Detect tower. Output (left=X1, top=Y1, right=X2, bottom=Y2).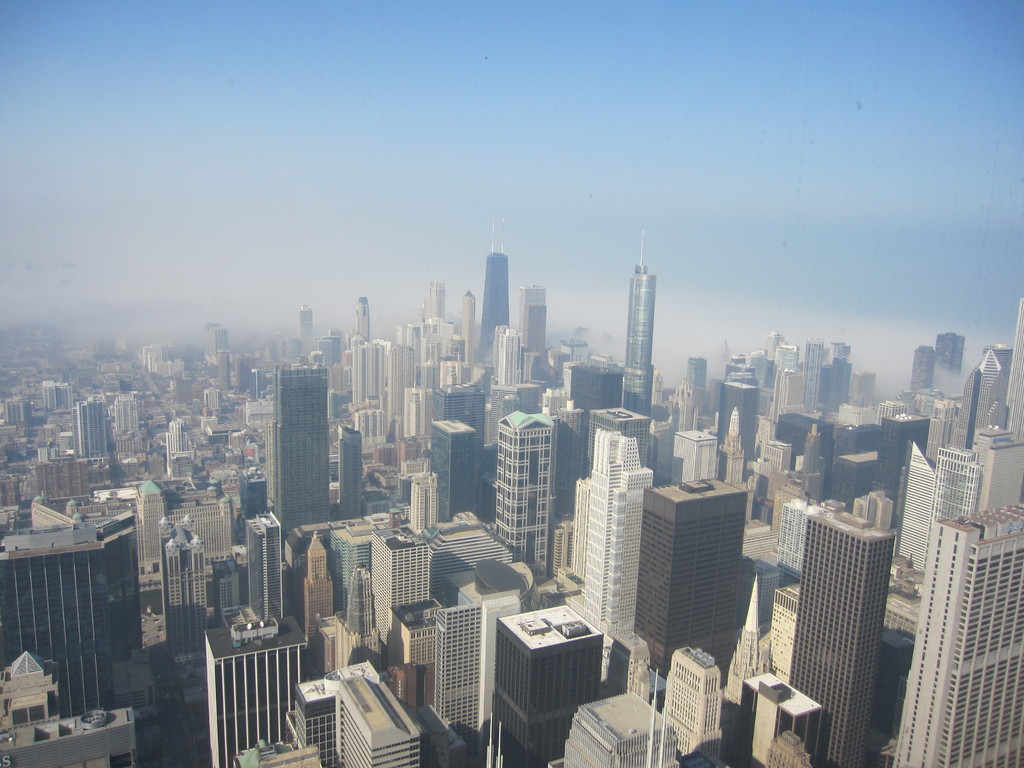
(left=333, top=564, right=383, bottom=664).
